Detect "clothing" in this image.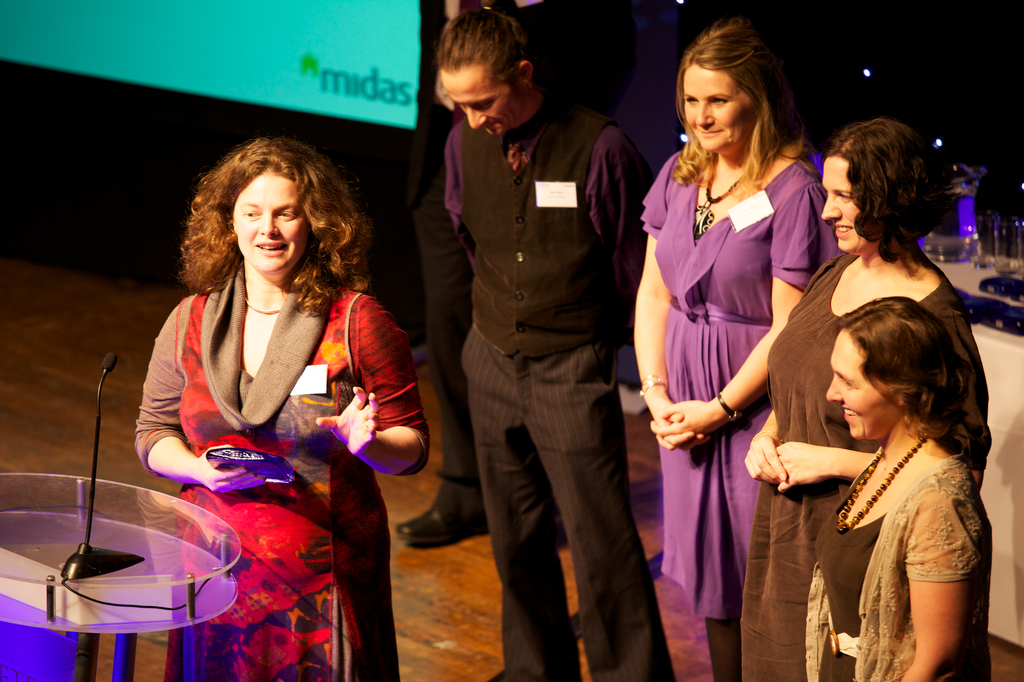
Detection: Rect(637, 133, 834, 625).
